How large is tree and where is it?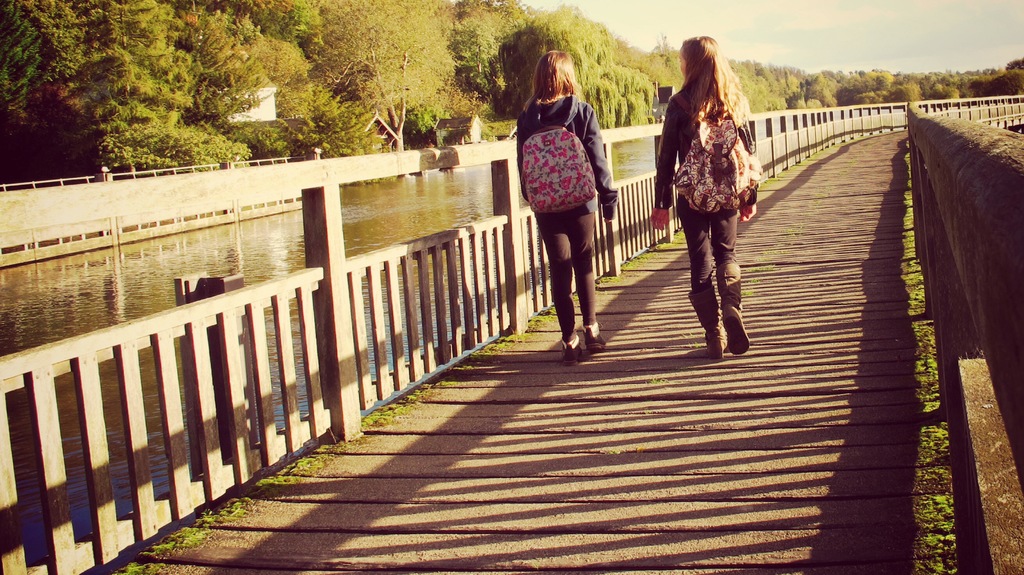
Bounding box: box(298, 0, 460, 147).
